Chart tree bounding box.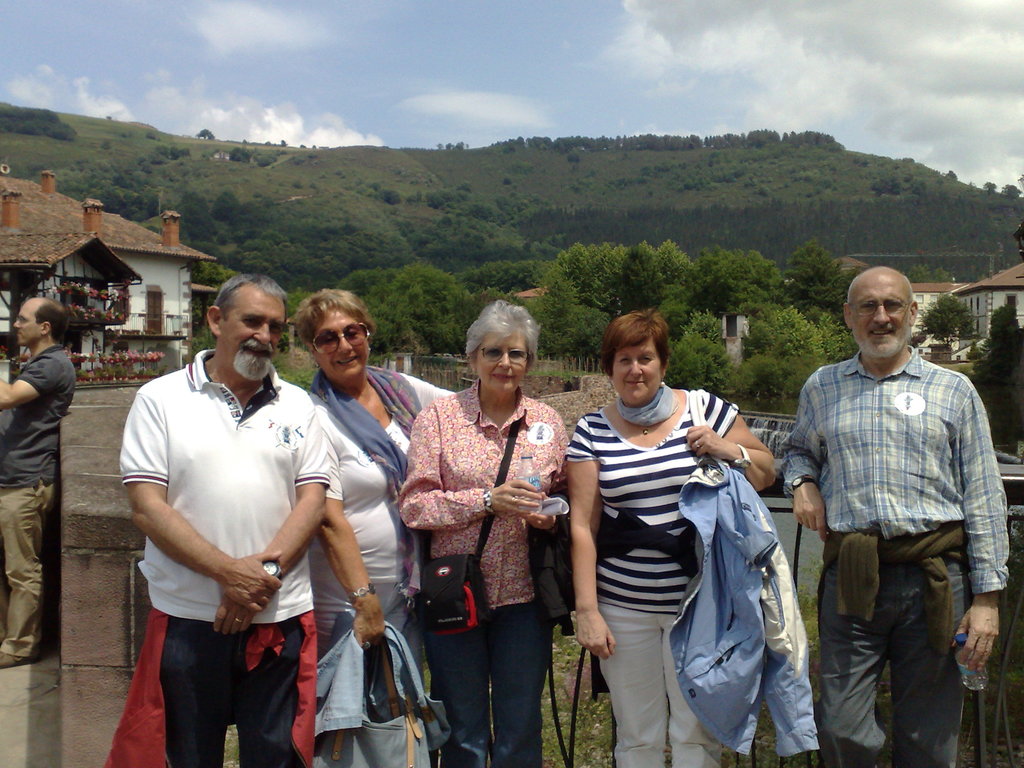
Charted: locate(655, 240, 709, 317).
